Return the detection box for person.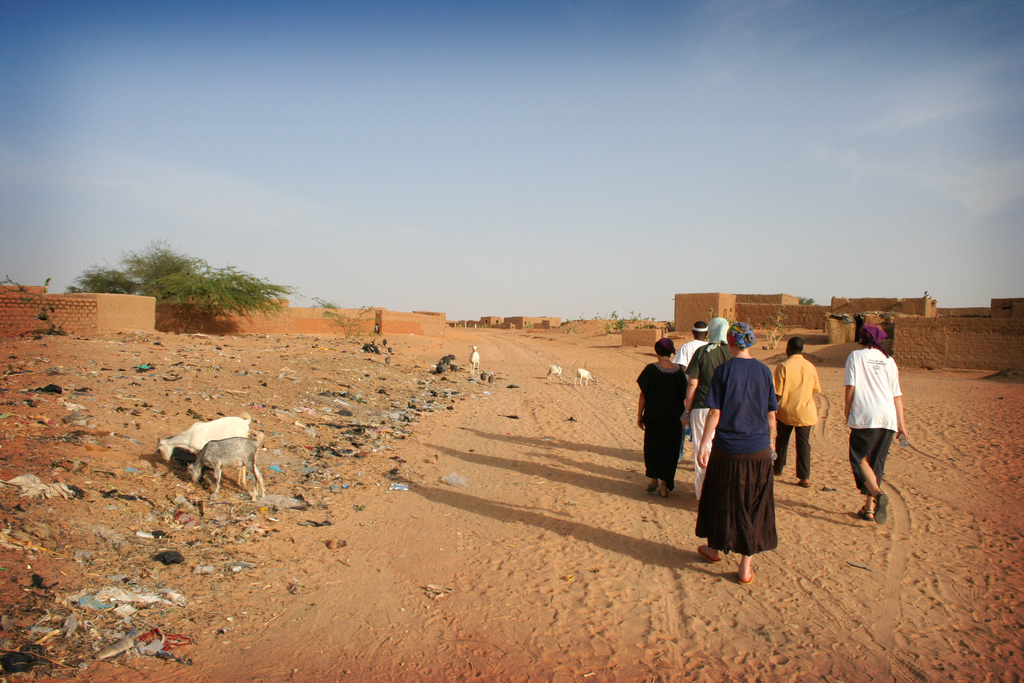
BBox(843, 317, 915, 524).
